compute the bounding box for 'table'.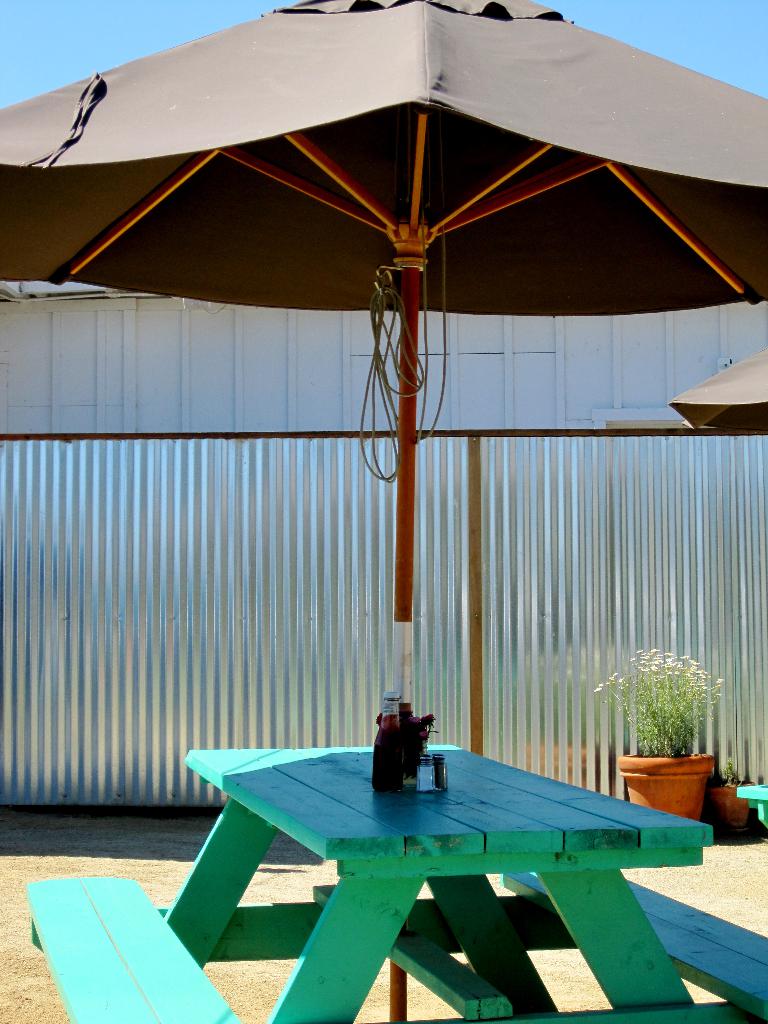
pyautogui.locateOnScreen(164, 738, 708, 1023).
